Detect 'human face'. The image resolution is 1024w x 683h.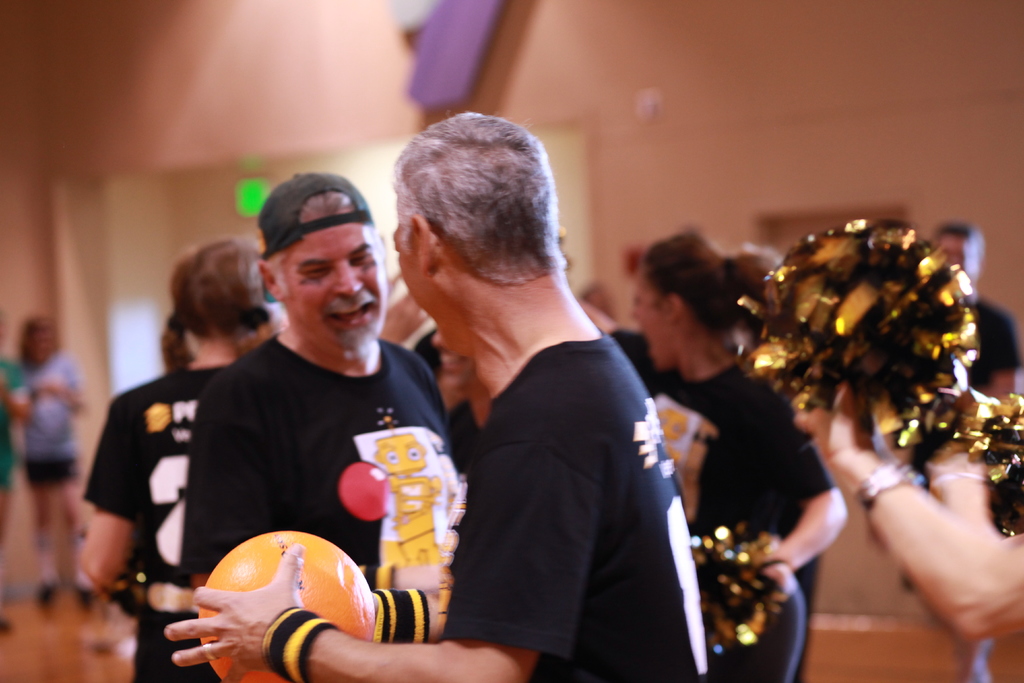
x1=938 y1=233 x2=971 y2=281.
